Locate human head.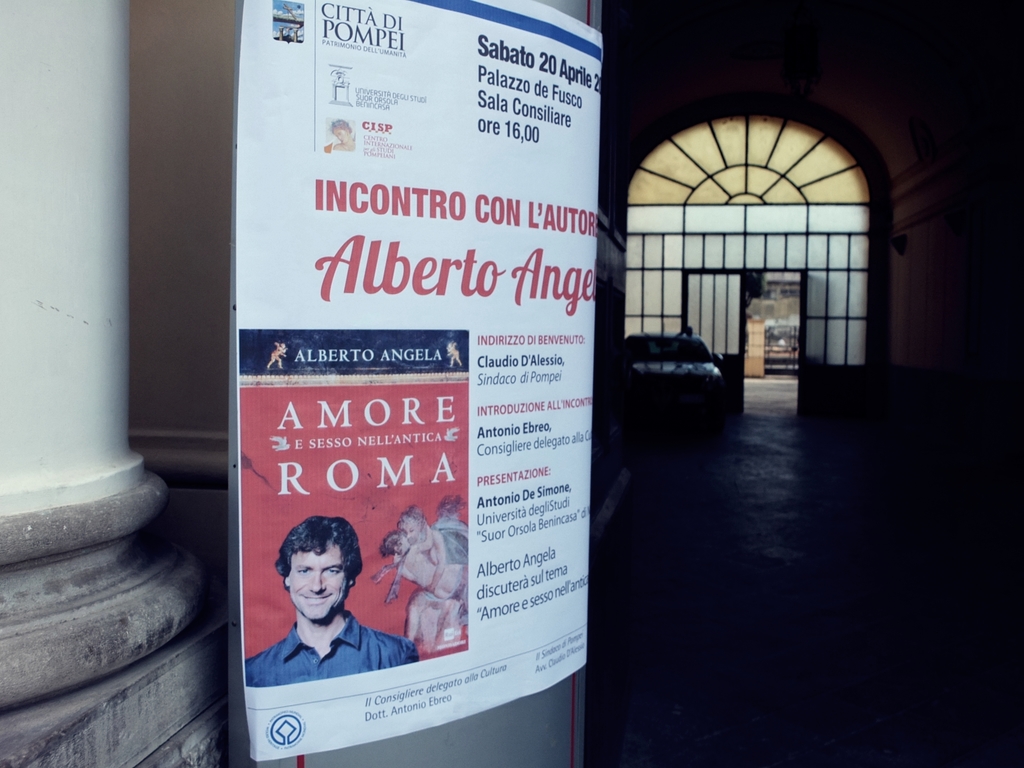
Bounding box: [left=328, top=119, right=352, bottom=144].
